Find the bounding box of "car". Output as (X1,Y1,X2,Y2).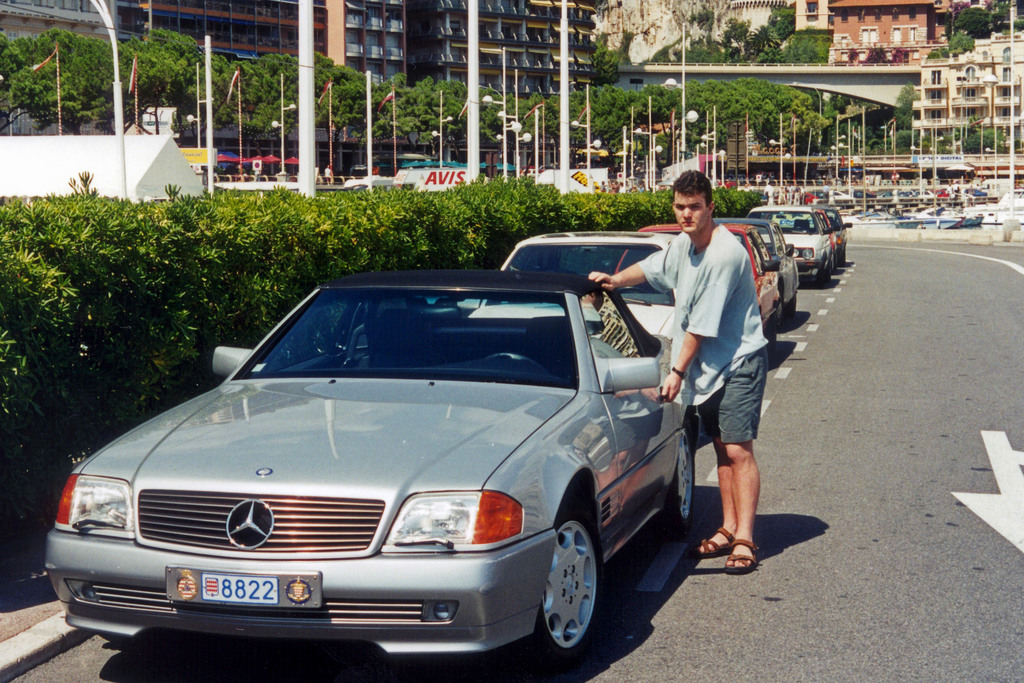
(643,226,780,331).
